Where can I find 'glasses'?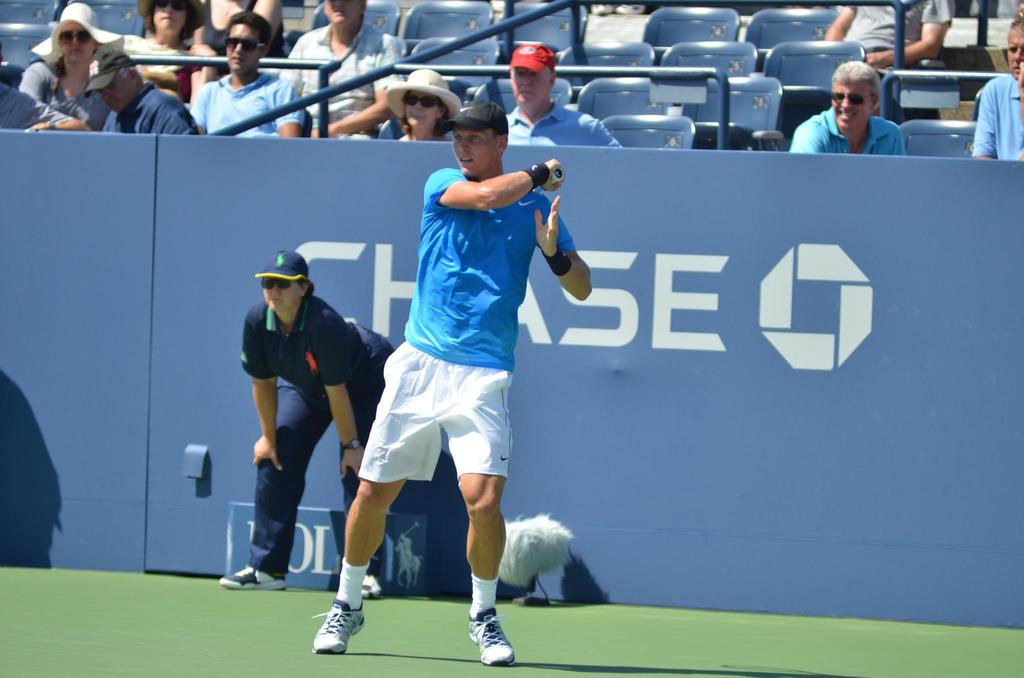
You can find it at <region>403, 94, 445, 108</region>.
